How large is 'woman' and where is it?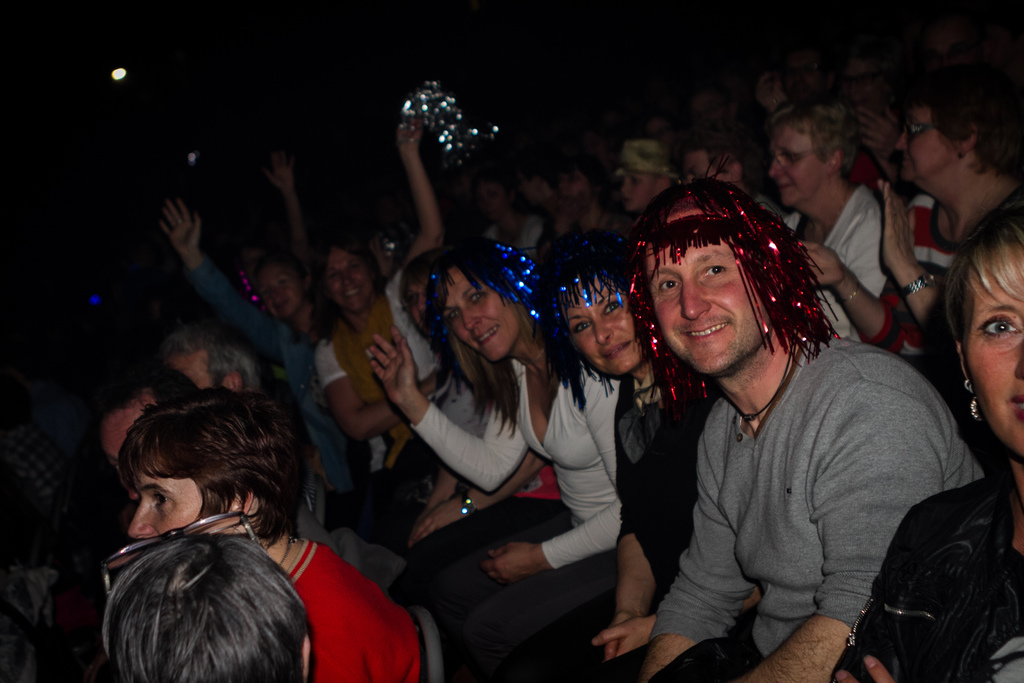
Bounding box: 826:201:1023:682.
